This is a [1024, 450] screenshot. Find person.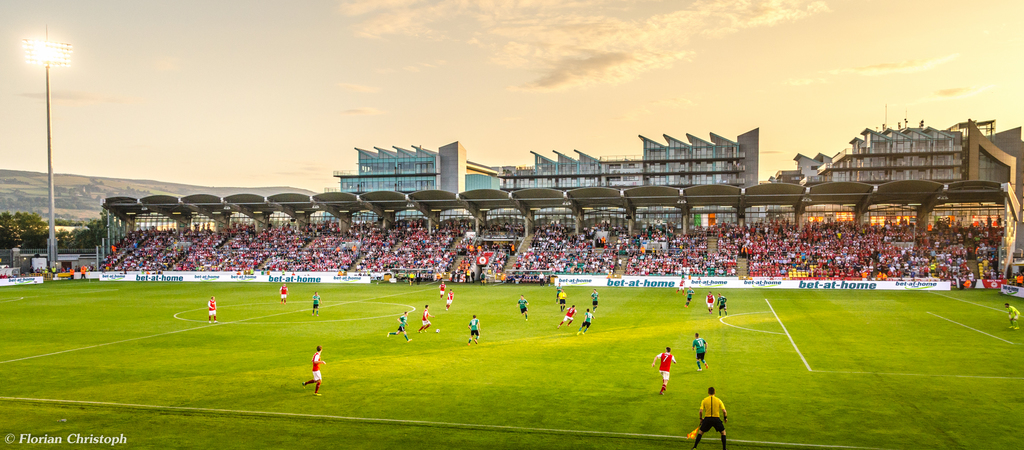
Bounding box: x1=69 y1=267 x2=73 y2=281.
